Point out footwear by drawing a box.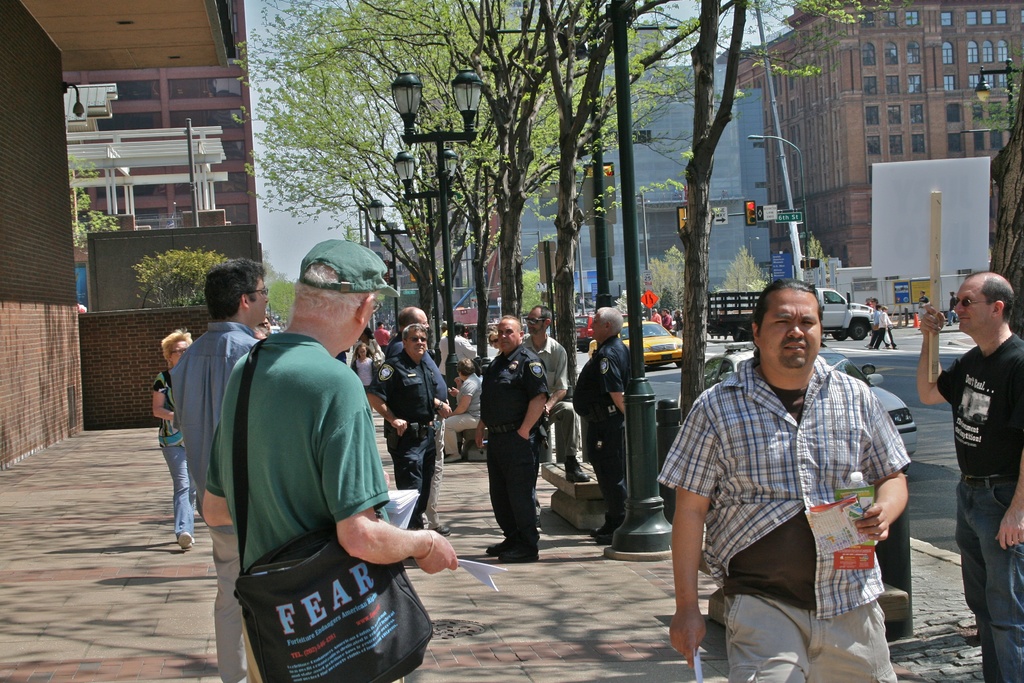
(863, 343, 870, 348).
